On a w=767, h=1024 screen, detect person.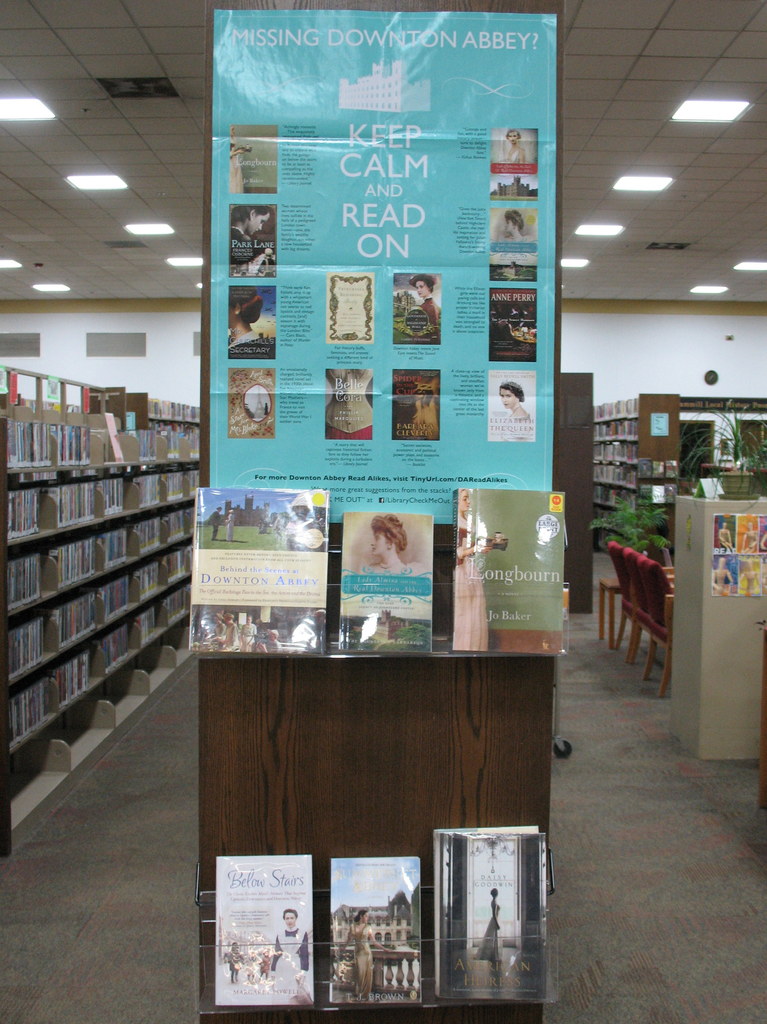
344,905,397,1001.
